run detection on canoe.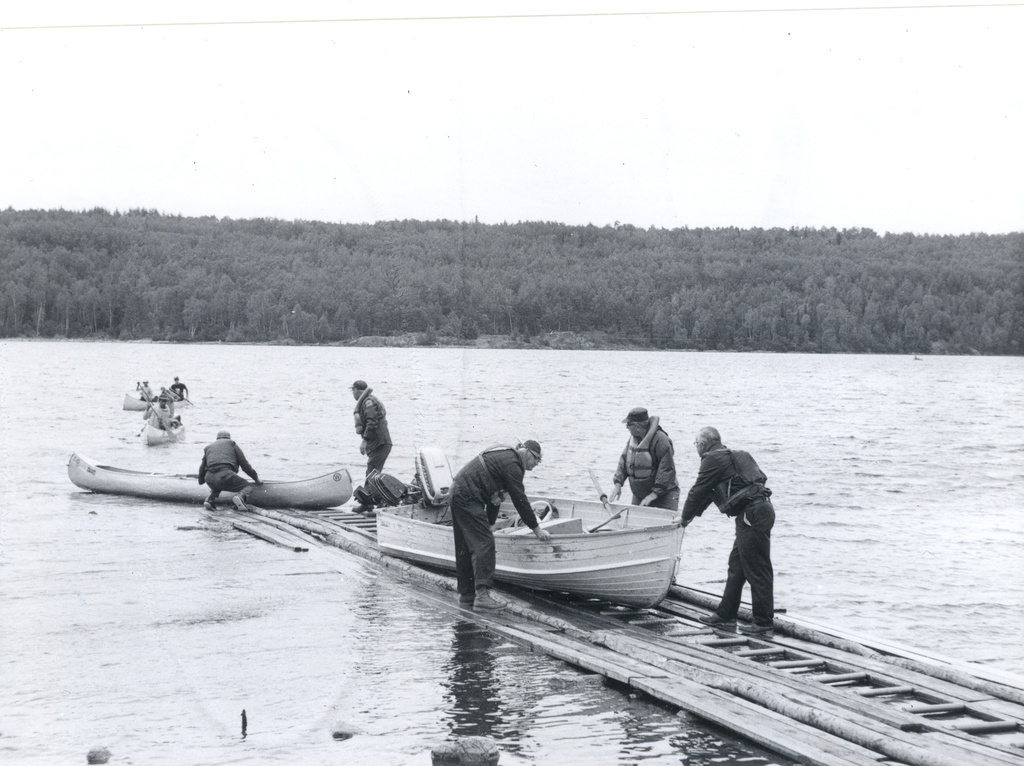
Result: Rect(64, 451, 356, 503).
